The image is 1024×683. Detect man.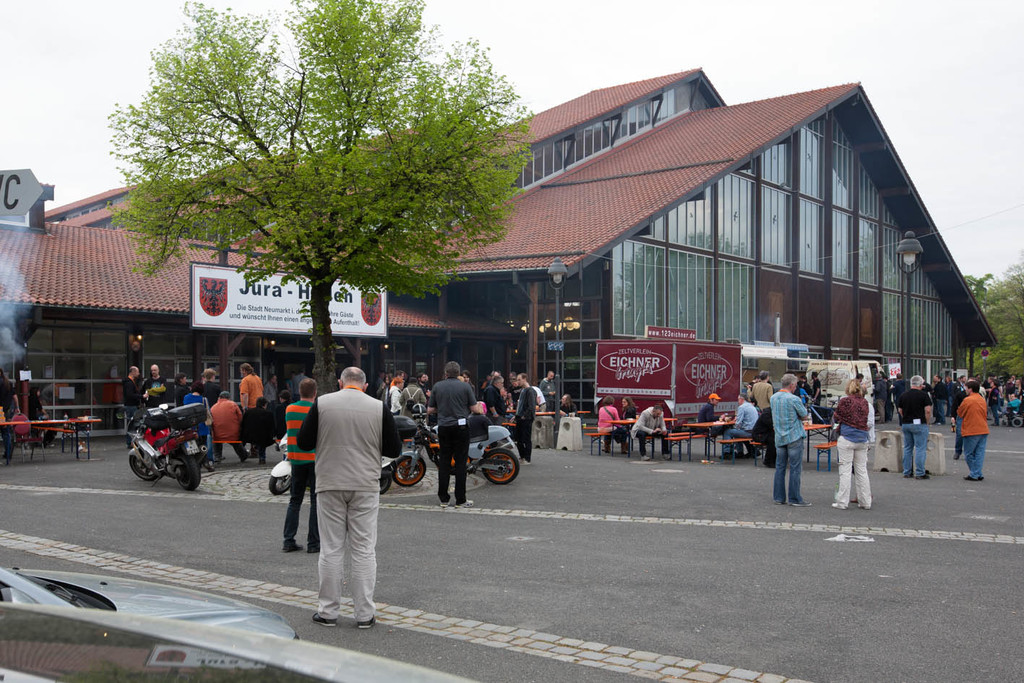
Detection: crop(898, 376, 929, 477).
